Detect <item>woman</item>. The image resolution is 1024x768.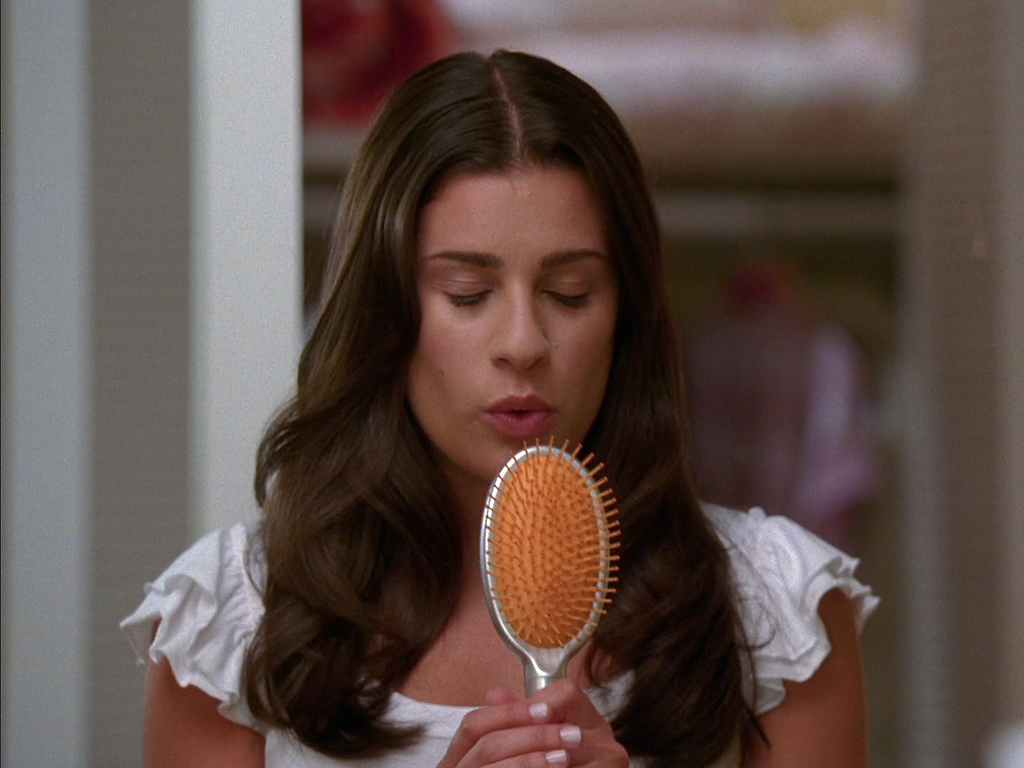
[174, 58, 923, 767].
